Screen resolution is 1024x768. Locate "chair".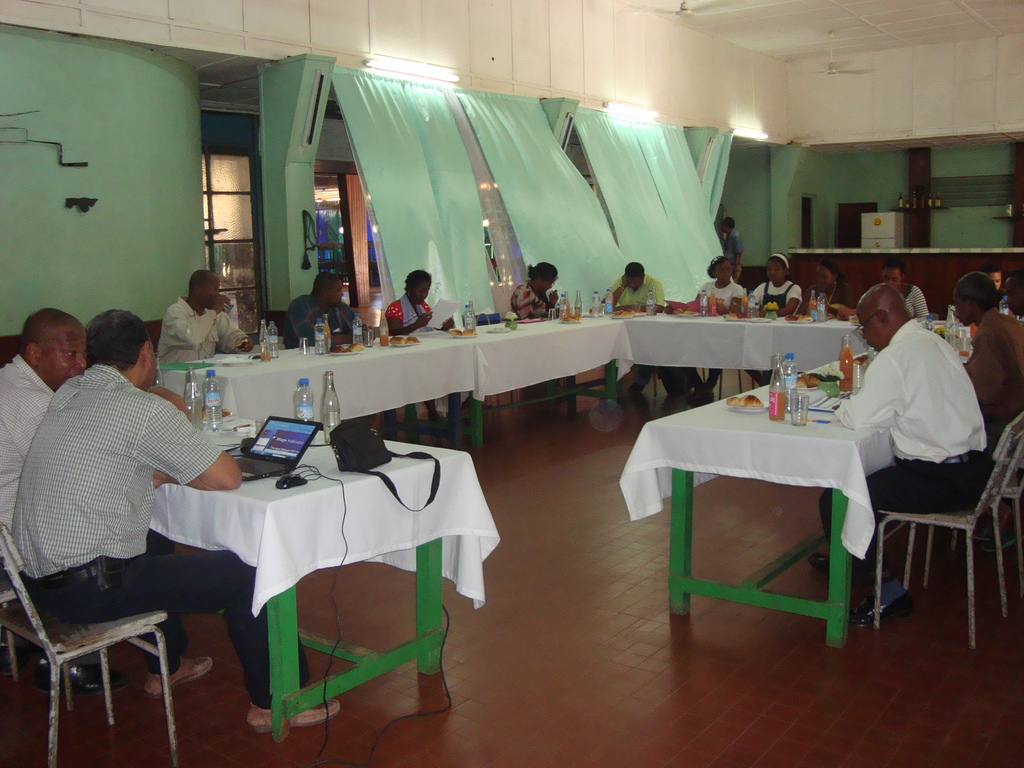
<box>952,455,1023,554</box>.
